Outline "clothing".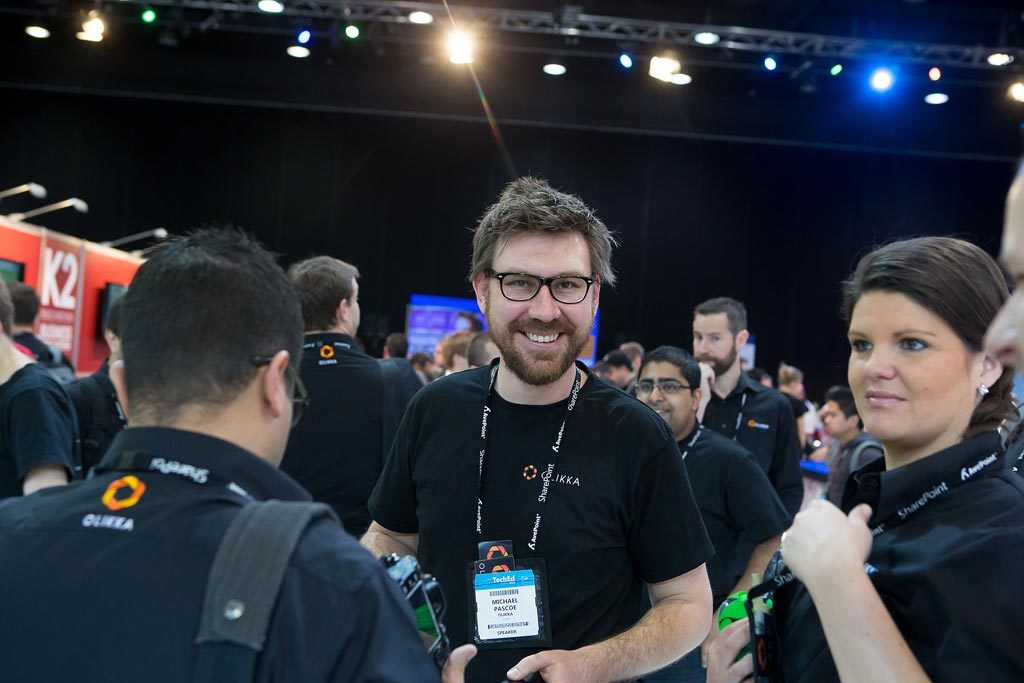
Outline: region(0, 427, 438, 682).
